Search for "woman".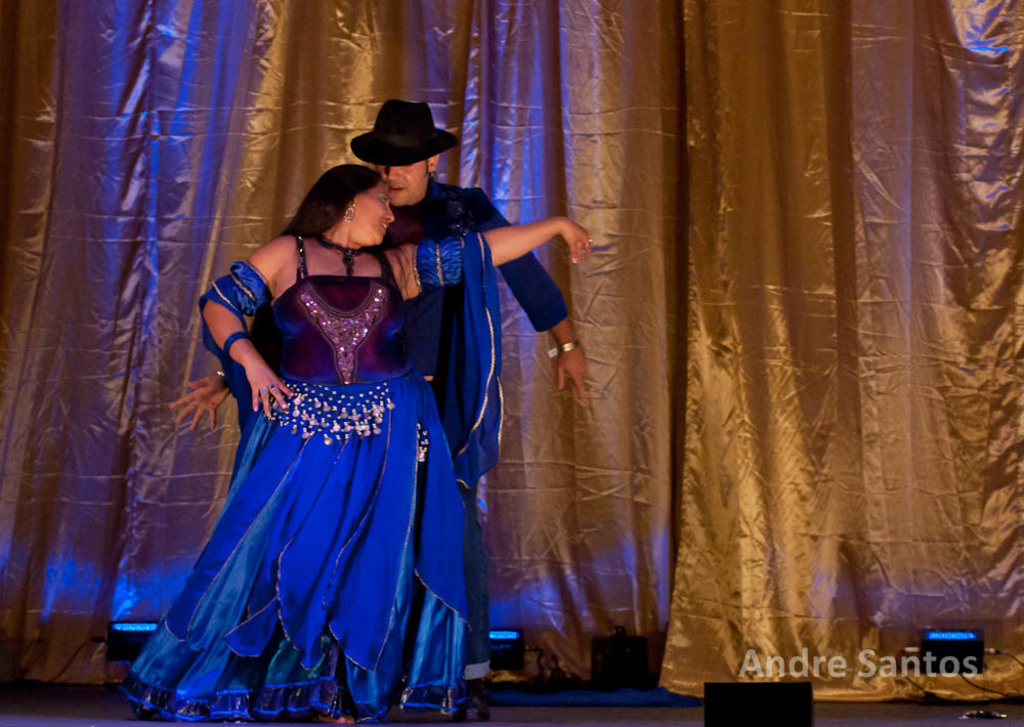
Found at detection(138, 119, 510, 705).
